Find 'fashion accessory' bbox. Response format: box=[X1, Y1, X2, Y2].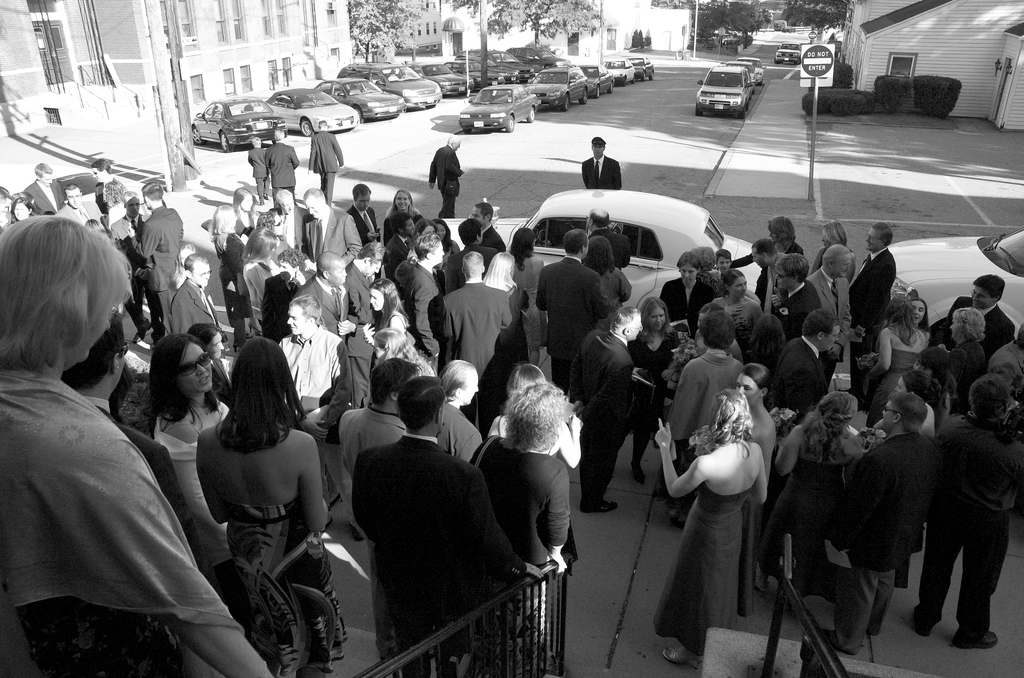
box=[182, 346, 216, 372].
